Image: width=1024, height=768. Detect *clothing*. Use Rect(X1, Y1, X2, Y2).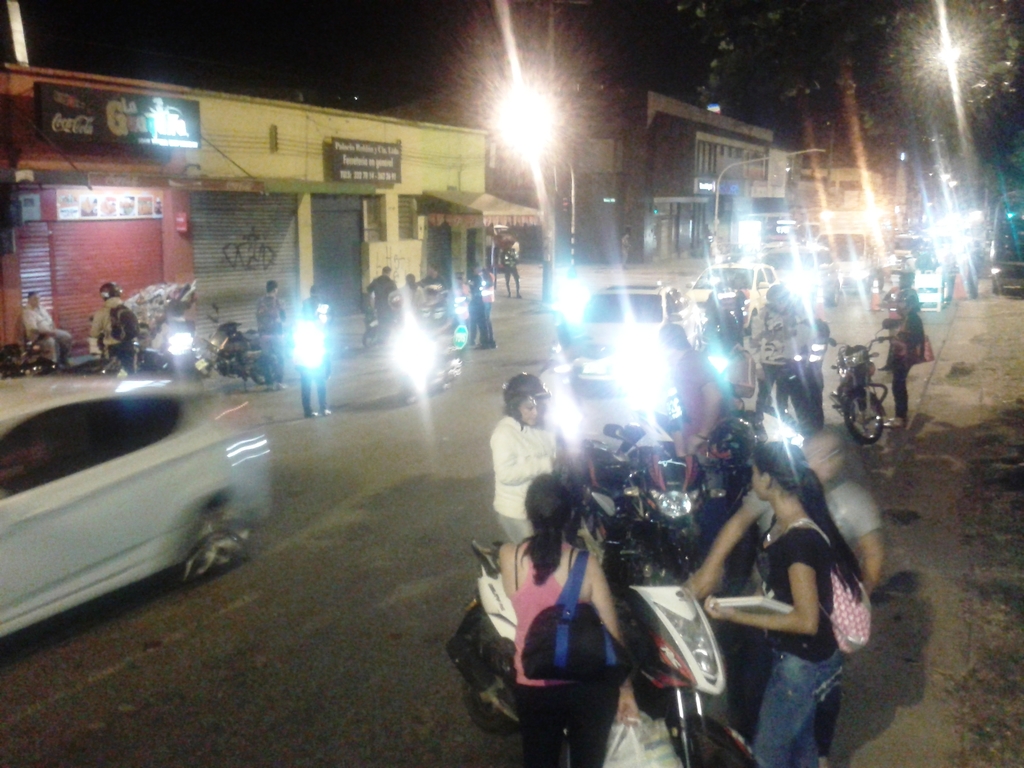
Rect(491, 244, 524, 303).
